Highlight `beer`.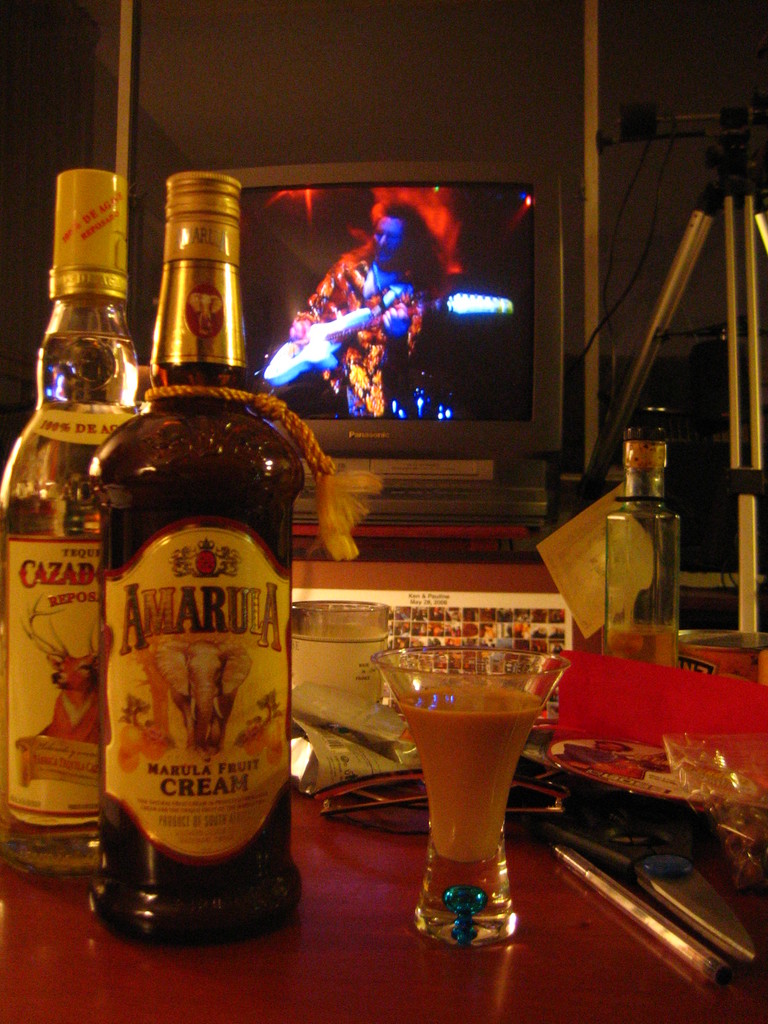
Highlighted region: (427,694,537,888).
